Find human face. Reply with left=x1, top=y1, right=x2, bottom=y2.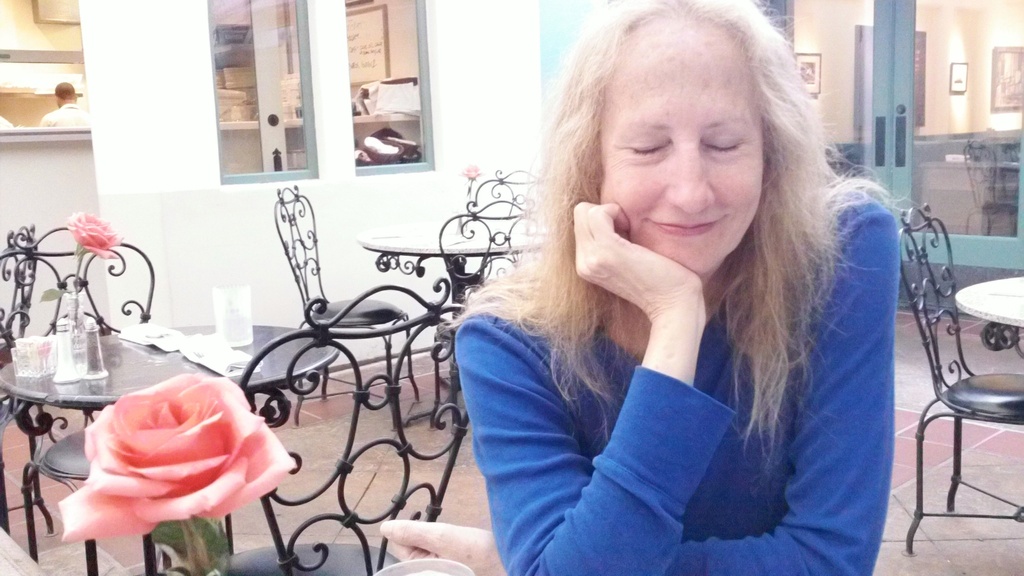
left=603, top=23, right=764, bottom=274.
